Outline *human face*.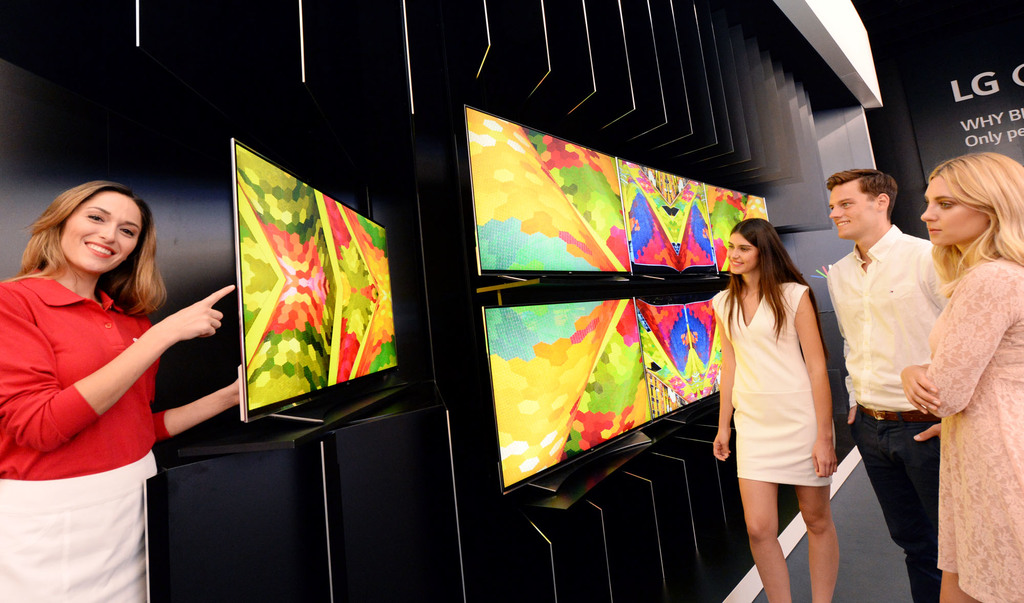
Outline: l=65, t=189, r=145, b=273.
